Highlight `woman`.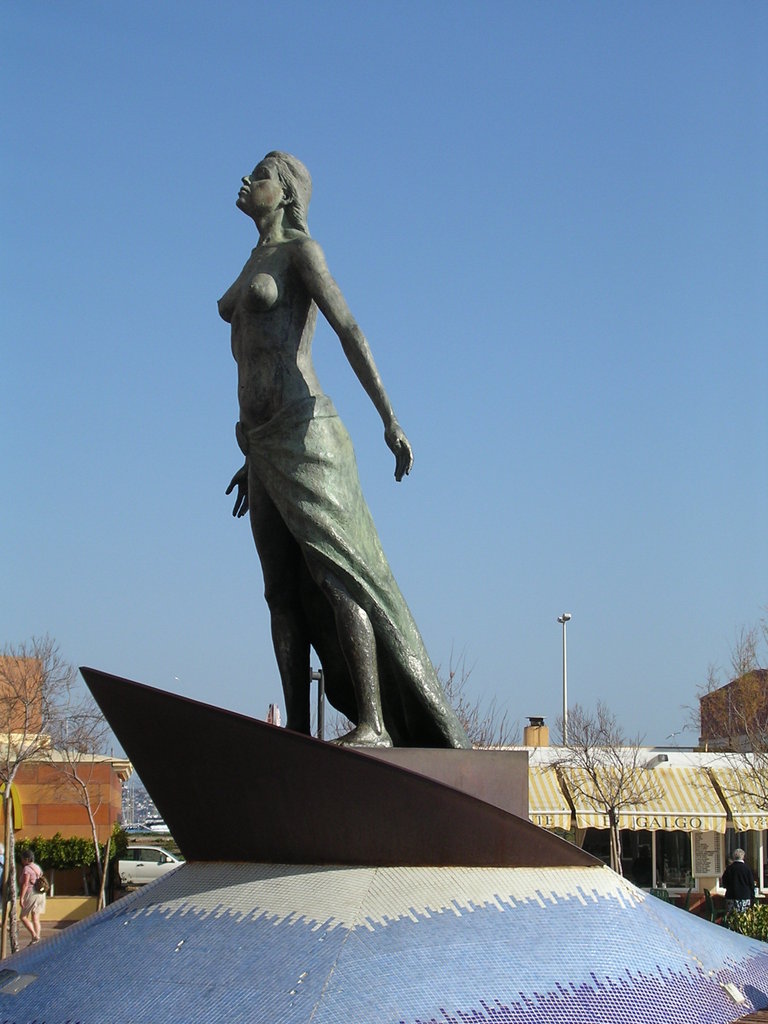
Highlighted region: 16,845,45,941.
